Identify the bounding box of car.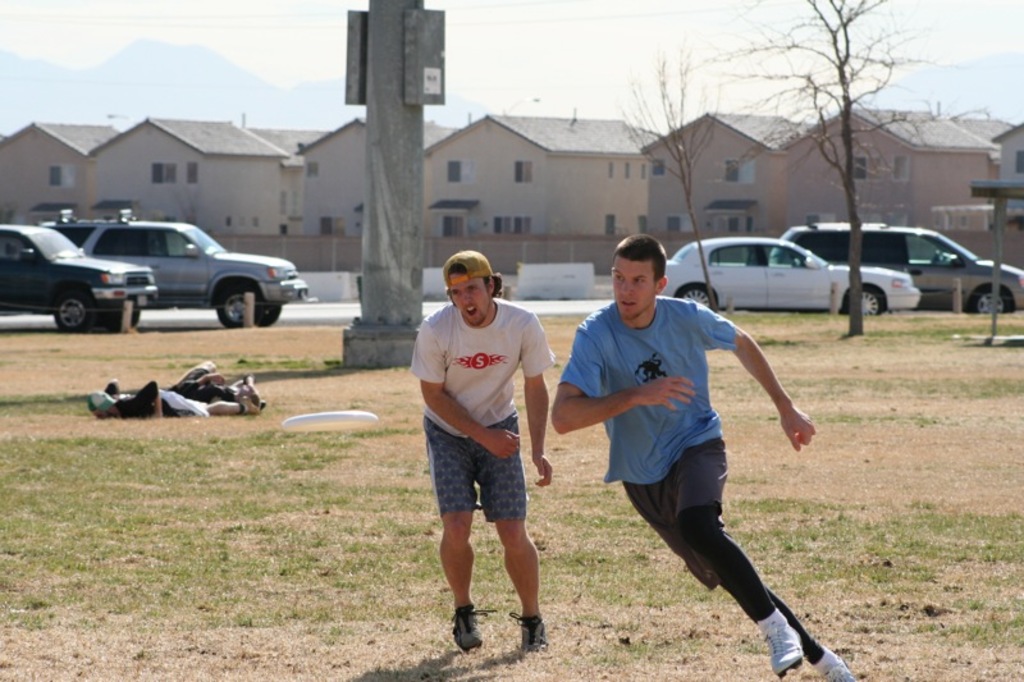
<region>662, 235, 914, 320</region>.
